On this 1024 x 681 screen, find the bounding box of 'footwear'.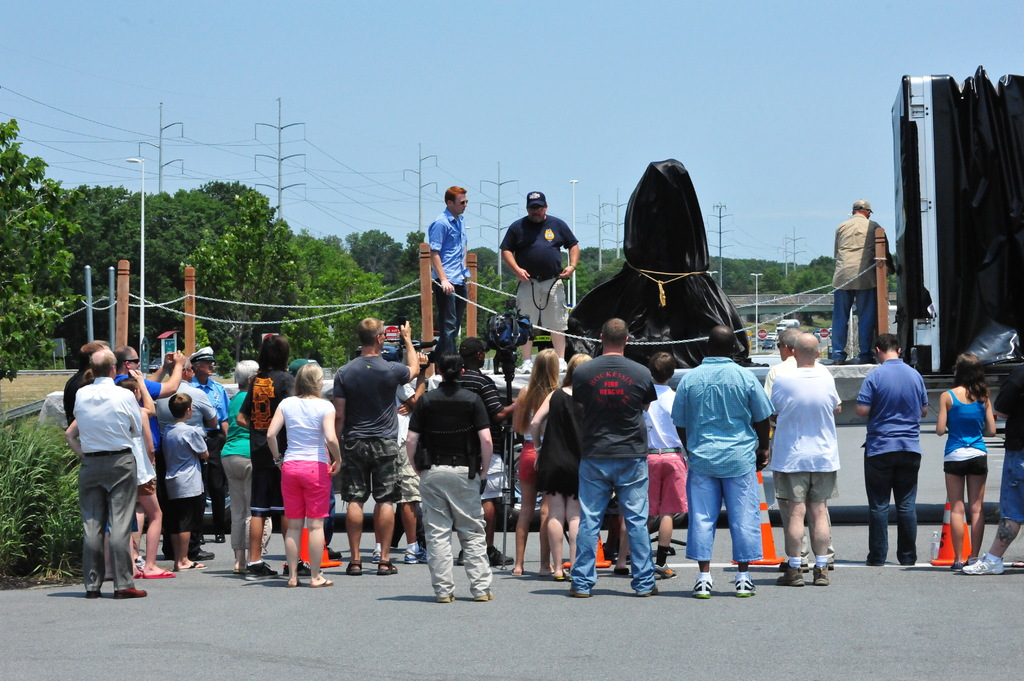
Bounding box: detection(371, 548, 381, 558).
